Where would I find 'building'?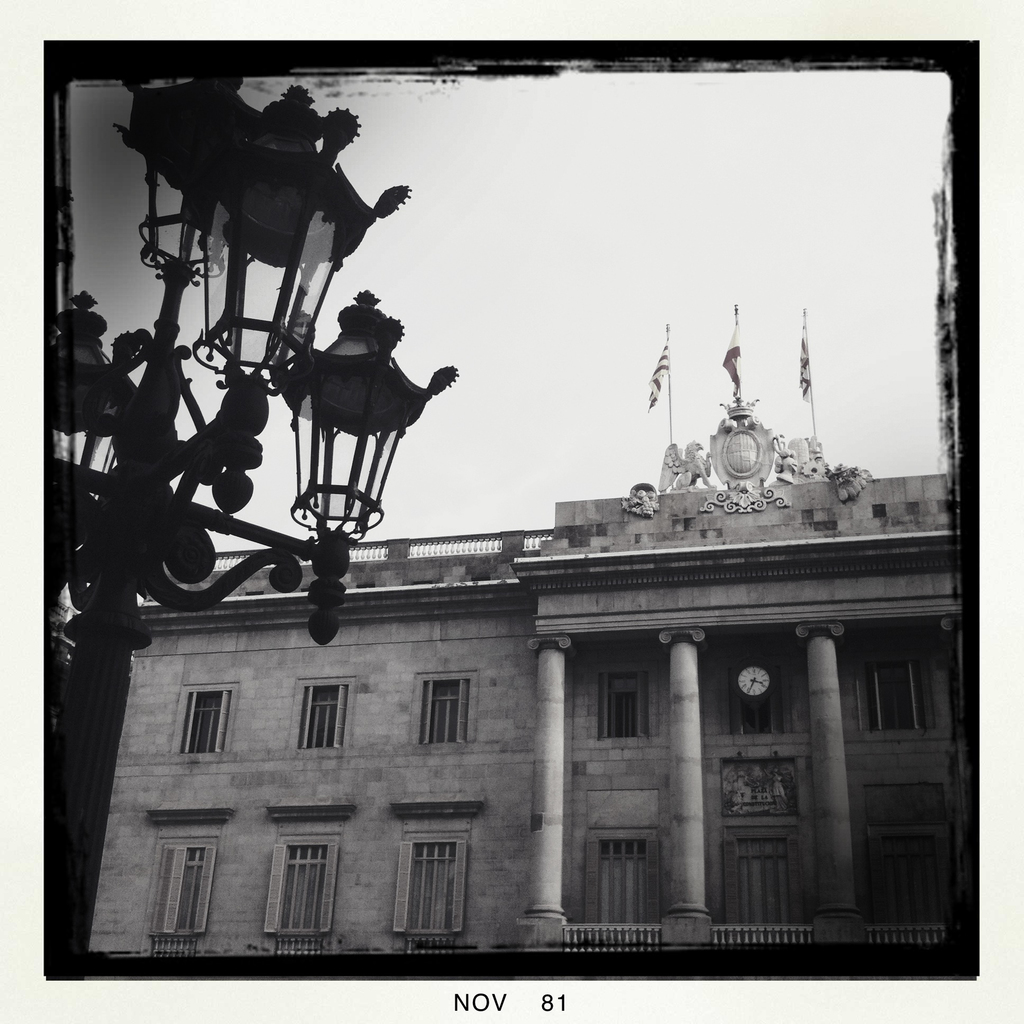
At BBox(88, 302, 957, 951).
